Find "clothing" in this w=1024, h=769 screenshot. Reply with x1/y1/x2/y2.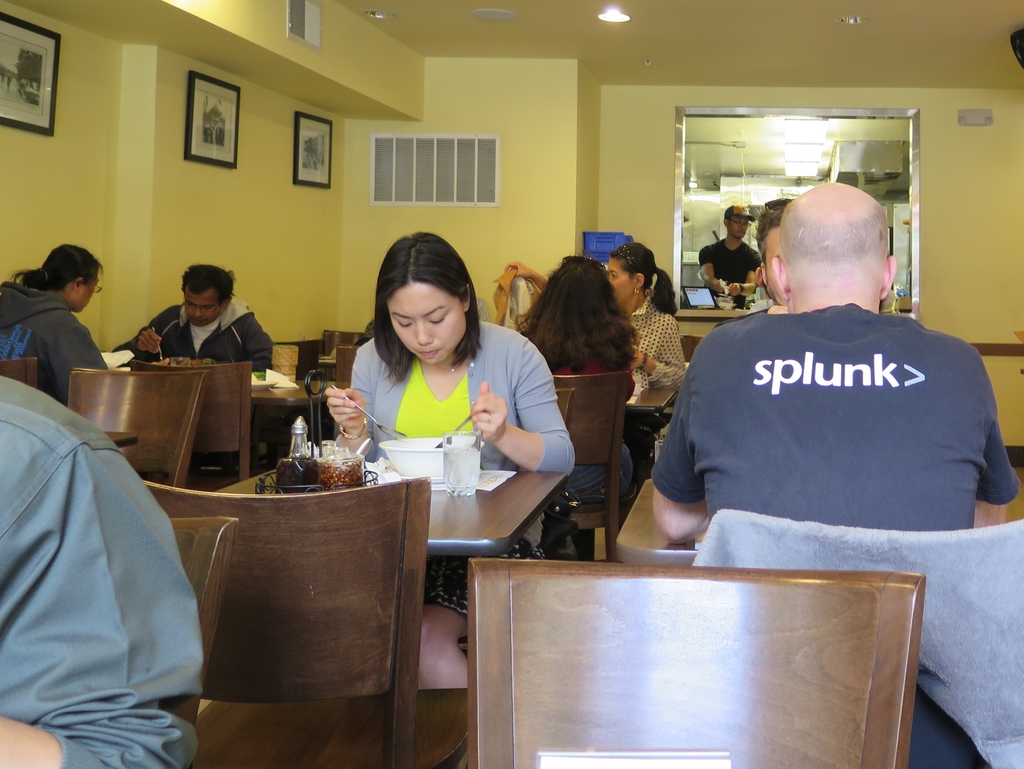
0/282/106/401.
